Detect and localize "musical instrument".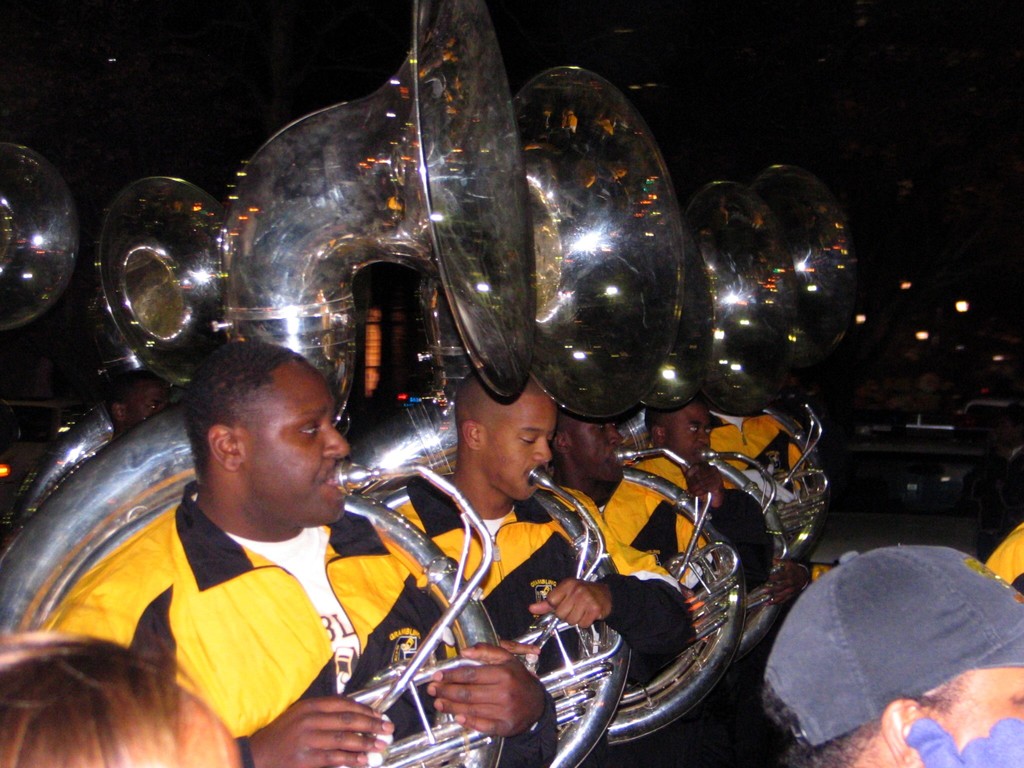
Localized at [left=0, top=0, right=540, bottom=767].
